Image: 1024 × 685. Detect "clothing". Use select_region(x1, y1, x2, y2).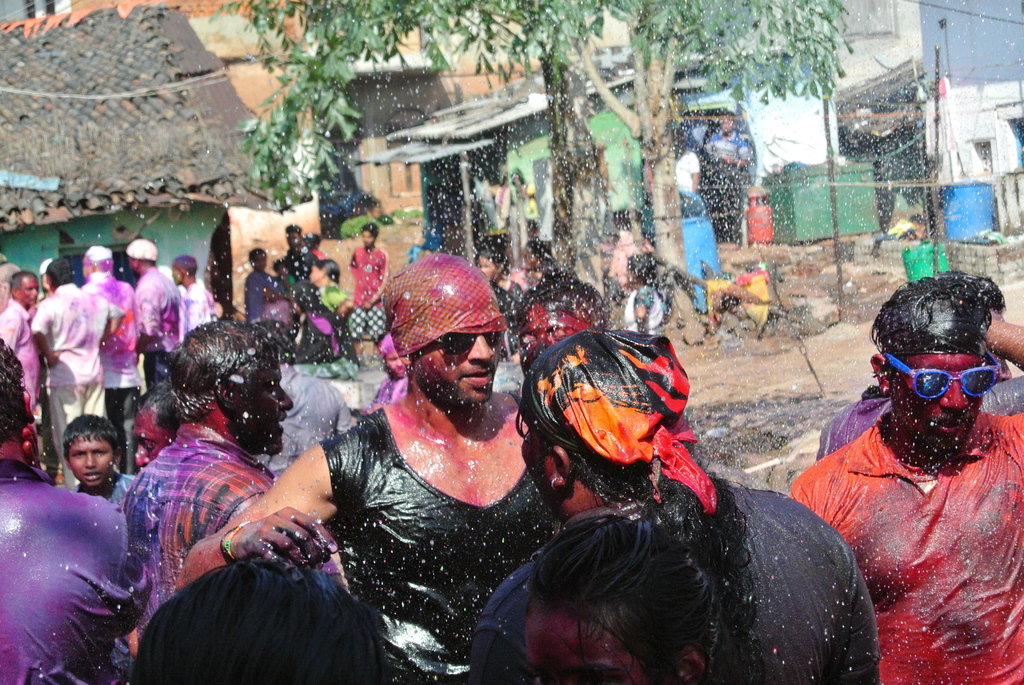
select_region(74, 471, 132, 505).
